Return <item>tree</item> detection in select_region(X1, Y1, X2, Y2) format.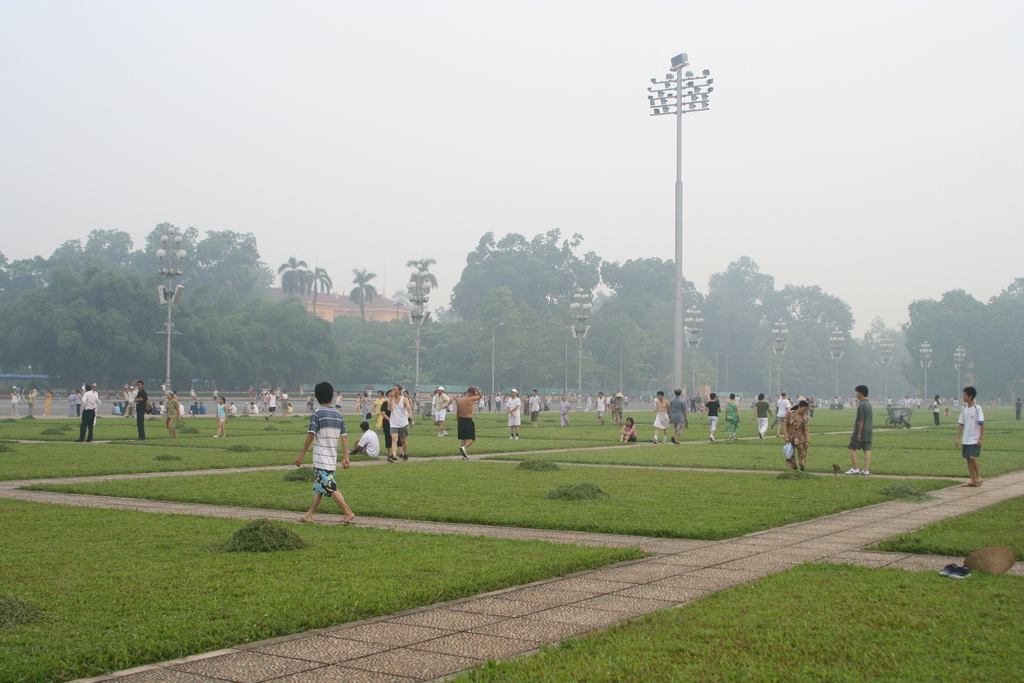
select_region(582, 278, 669, 391).
